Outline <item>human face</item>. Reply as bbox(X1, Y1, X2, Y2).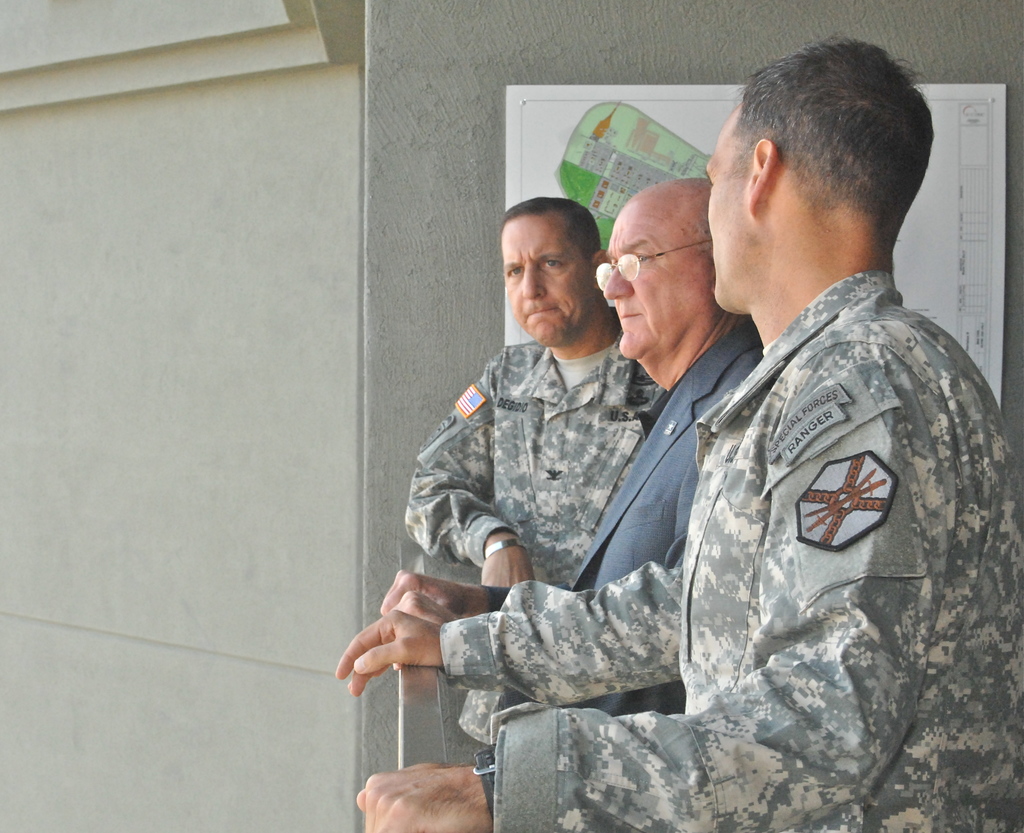
bbox(607, 210, 710, 359).
